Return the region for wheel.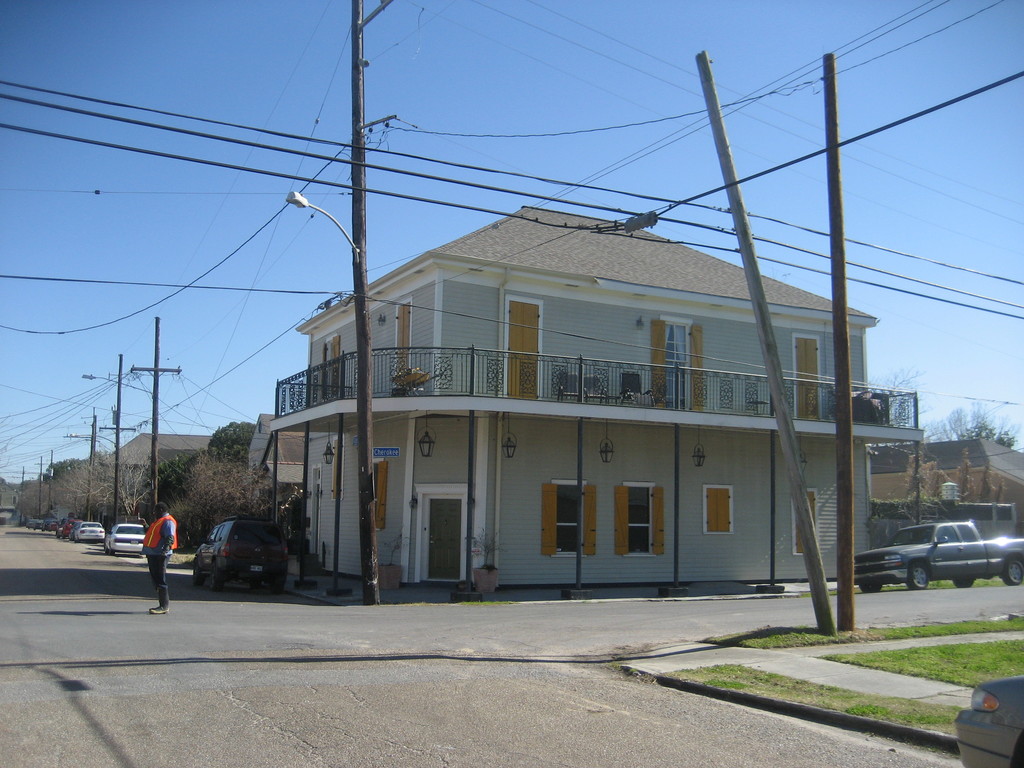
crop(906, 561, 931, 591).
